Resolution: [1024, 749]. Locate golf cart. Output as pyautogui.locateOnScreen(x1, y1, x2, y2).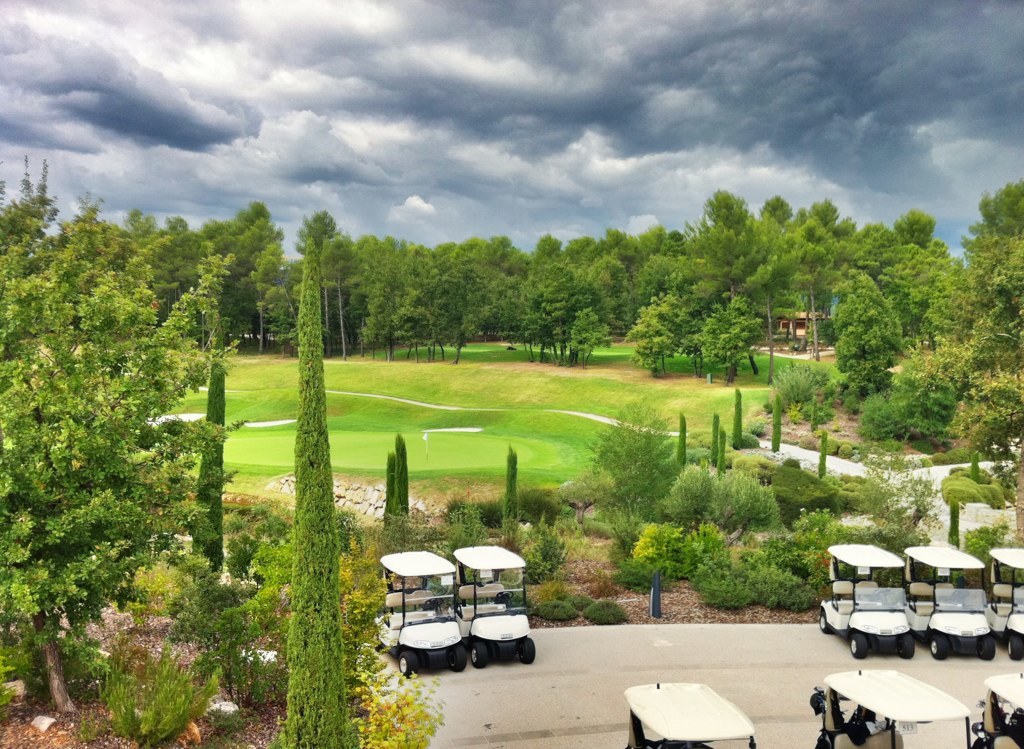
pyautogui.locateOnScreen(817, 665, 970, 748).
